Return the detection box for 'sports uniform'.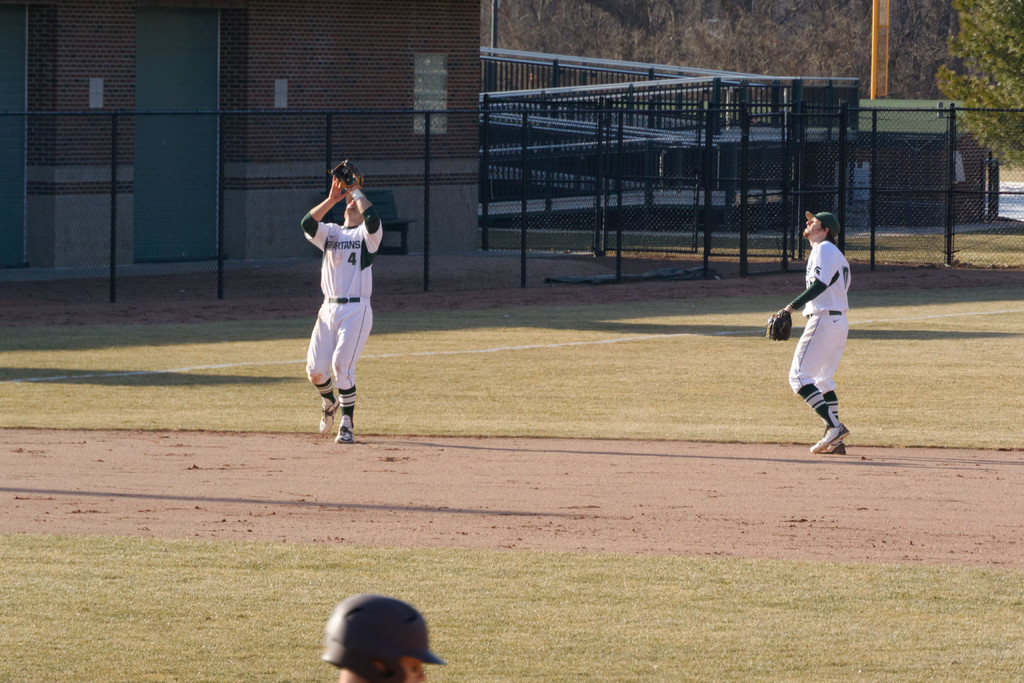
region(766, 210, 850, 456).
